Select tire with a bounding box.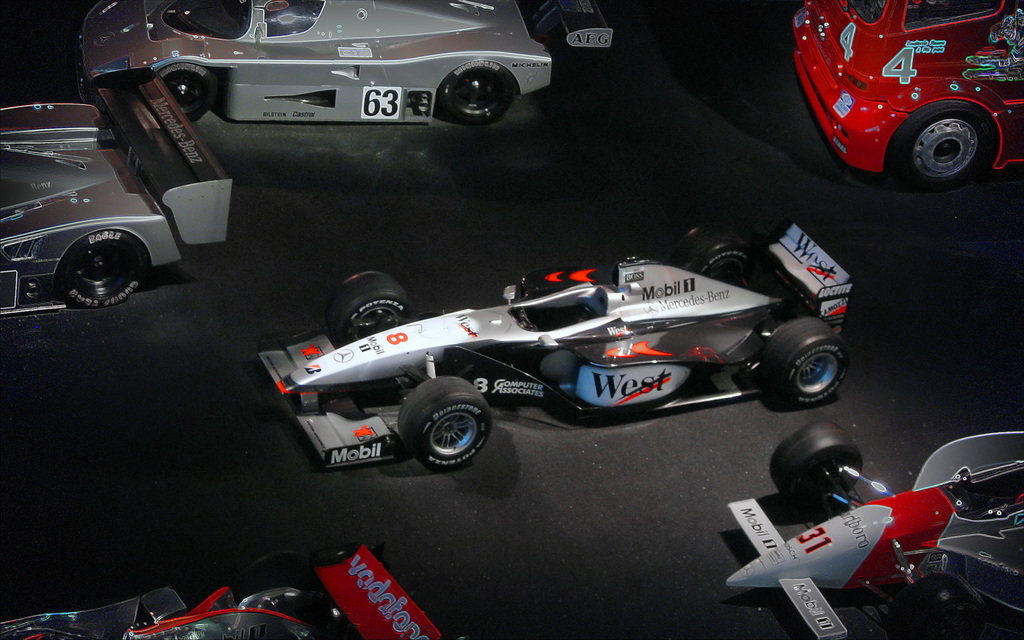
pyautogui.locateOnScreen(441, 63, 517, 125).
